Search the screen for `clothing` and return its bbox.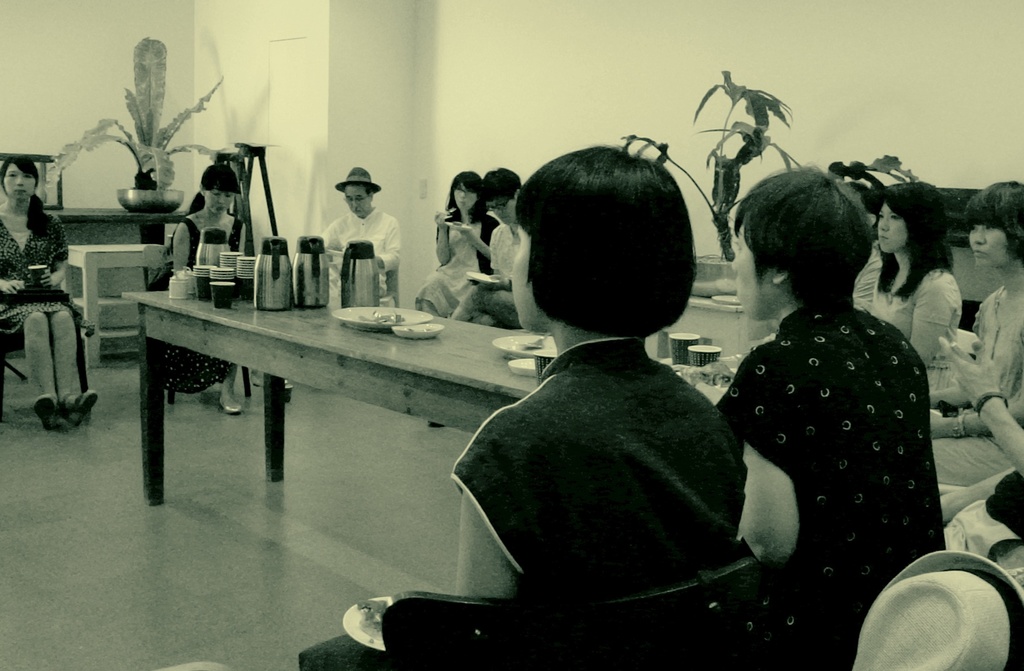
Found: select_region(141, 211, 263, 385).
